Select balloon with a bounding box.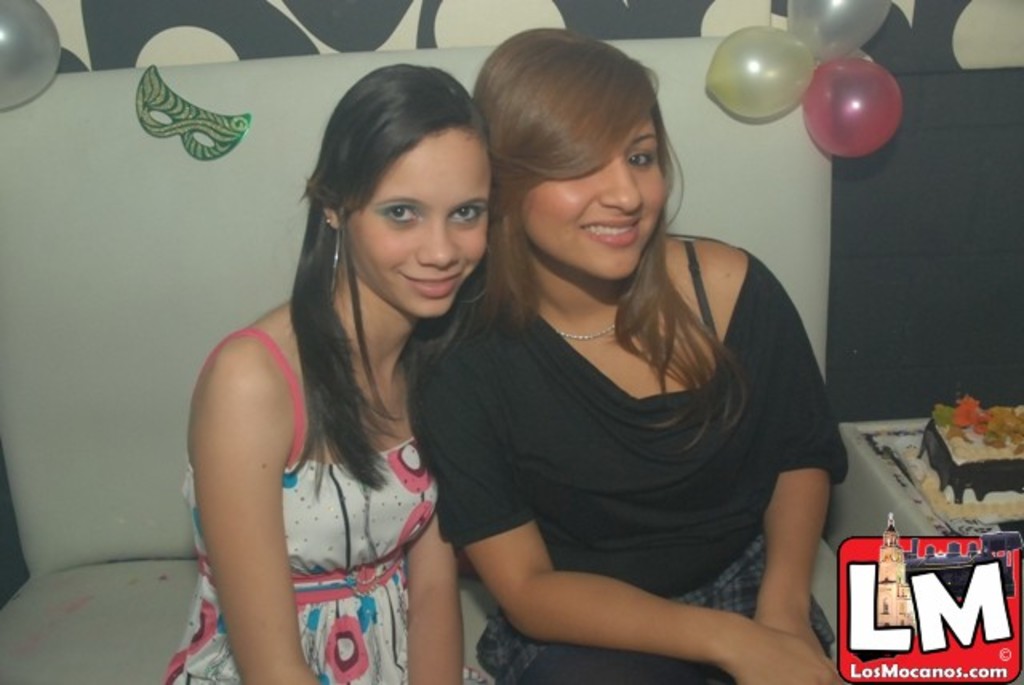
rect(786, 0, 893, 59).
